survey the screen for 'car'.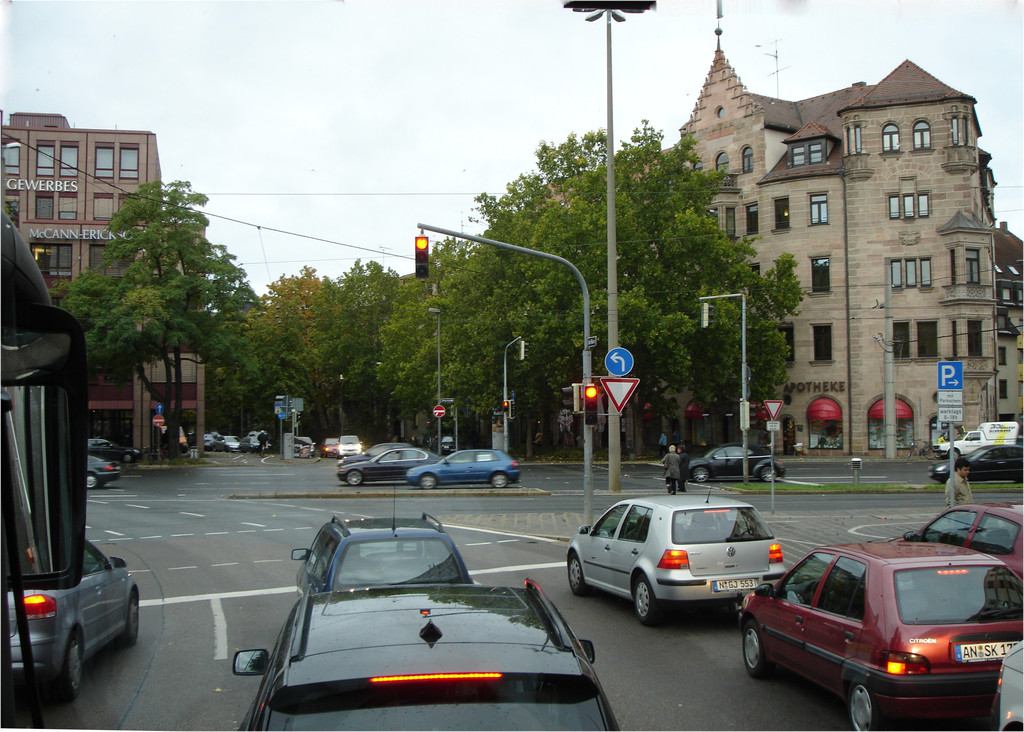
Survey found: 408:448:525:491.
